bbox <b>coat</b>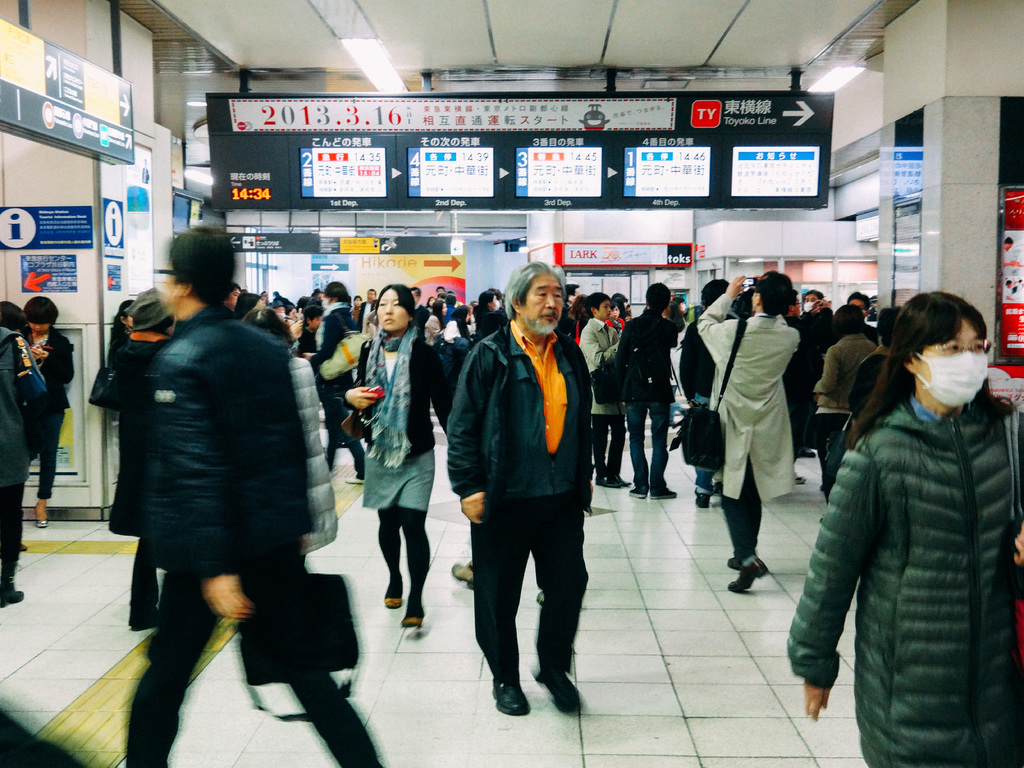
l=820, t=330, r=866, b=416
